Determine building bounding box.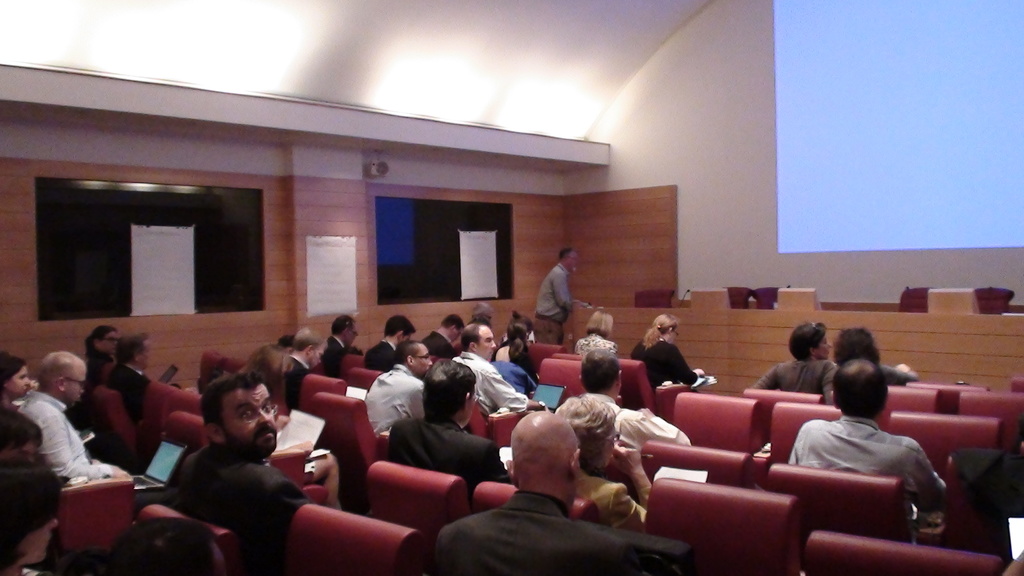
Determined: box(0, 0, 1023, 575).
